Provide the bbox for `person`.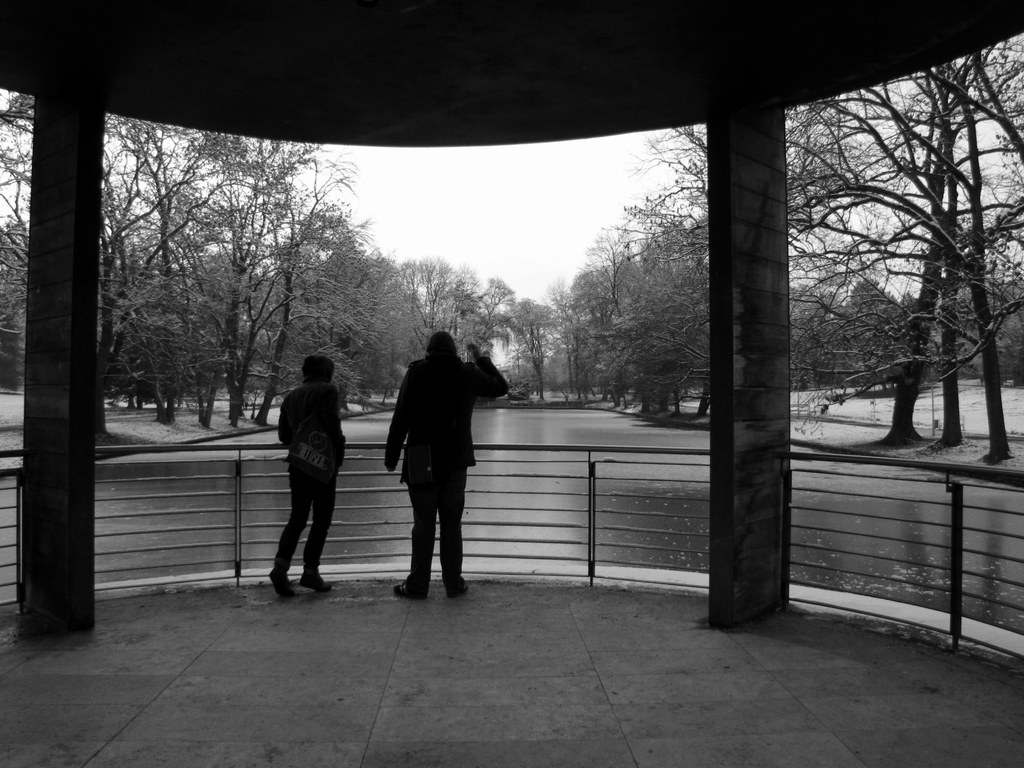
{"x1": 272, "y1": 354, "x2": 346, "y2": 589}.
